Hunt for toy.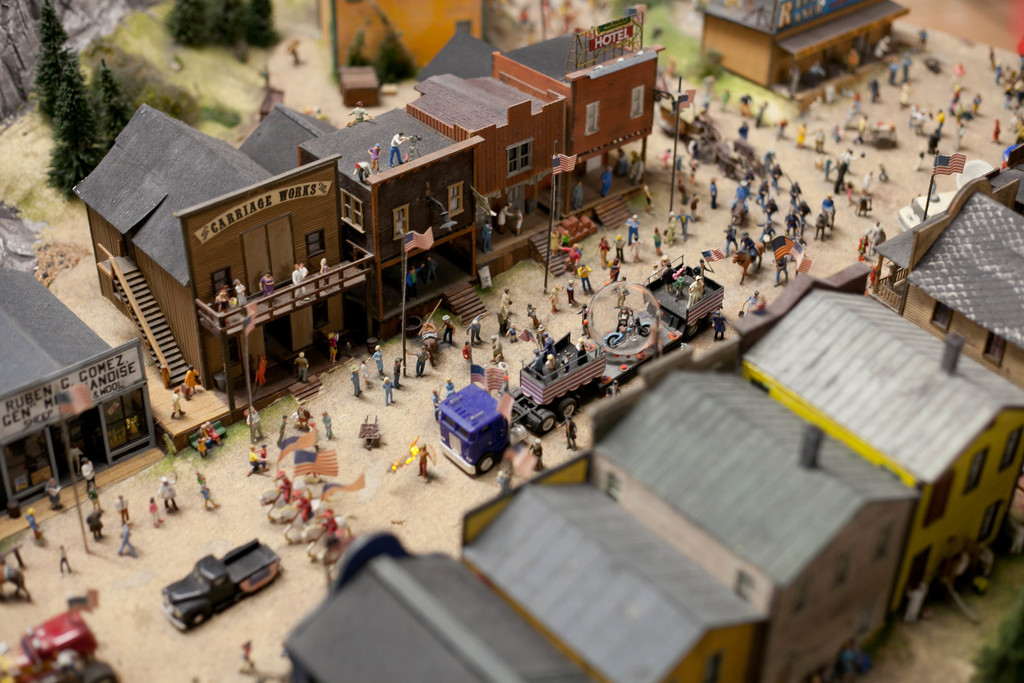
Hunted down at Rect(301, 260, 304, 277).
